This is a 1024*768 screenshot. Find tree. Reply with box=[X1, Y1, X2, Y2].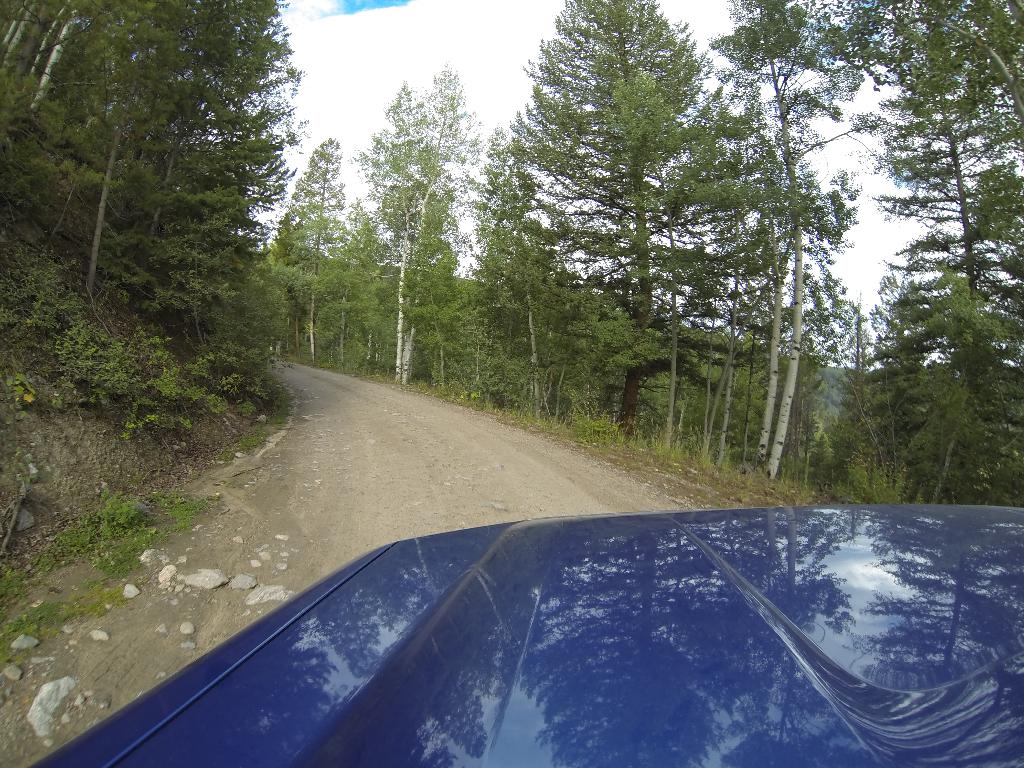
box=[477, 0, 813, 458].
